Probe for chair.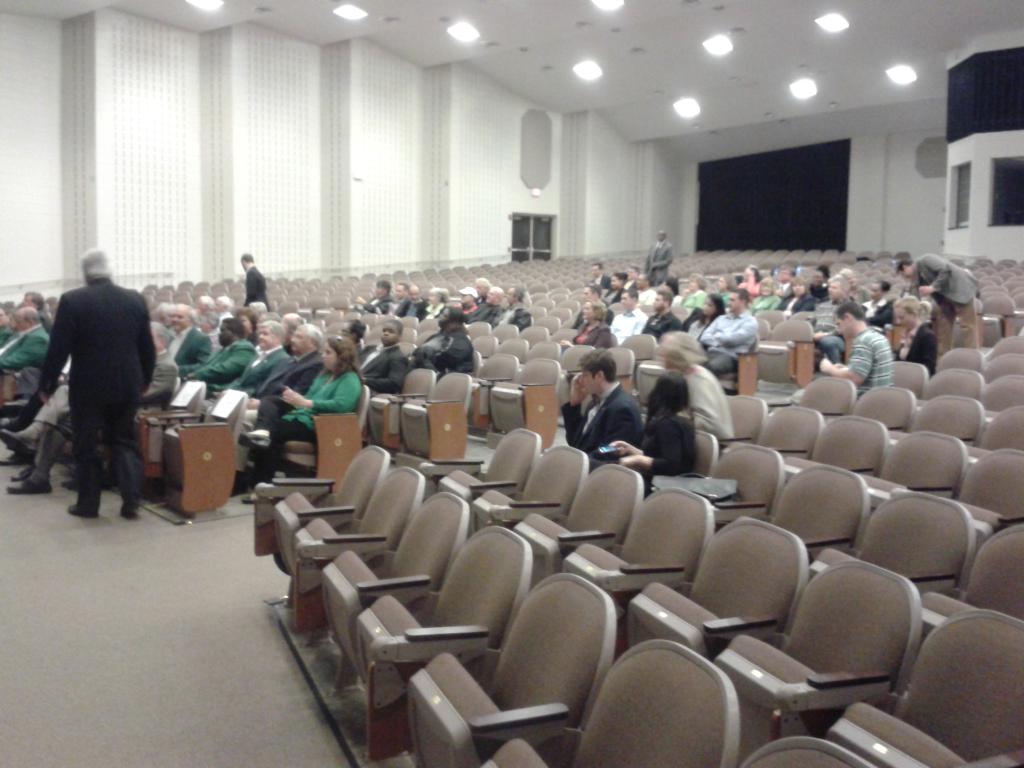
Probe result: <region>887, 394, 985, 451</region>.
